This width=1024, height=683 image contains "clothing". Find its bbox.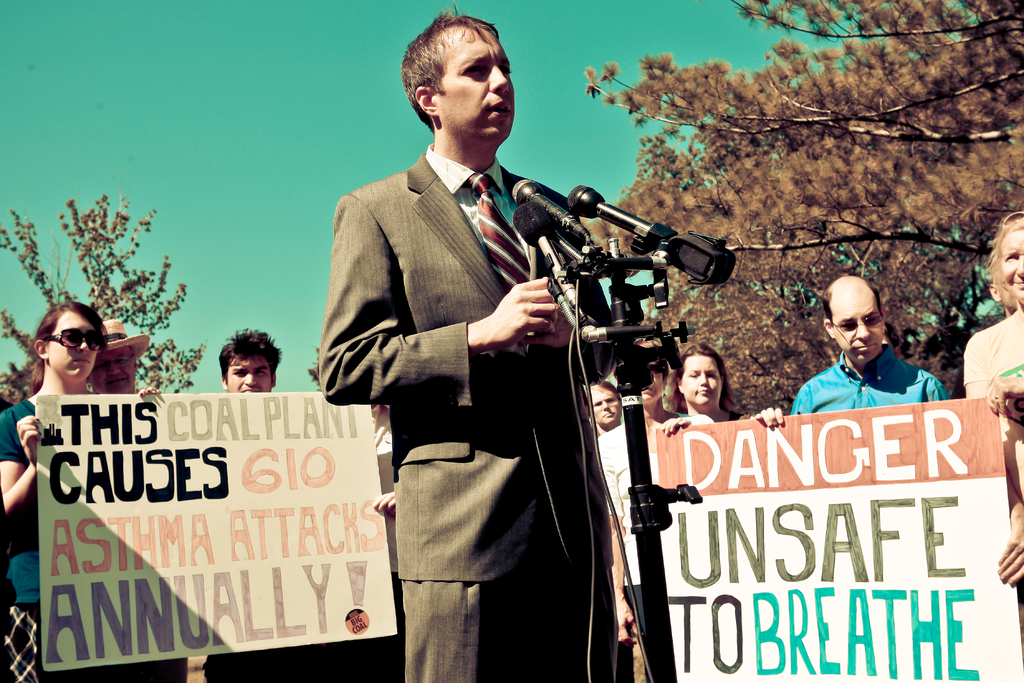
crop(957, 309, 1023, 514).
